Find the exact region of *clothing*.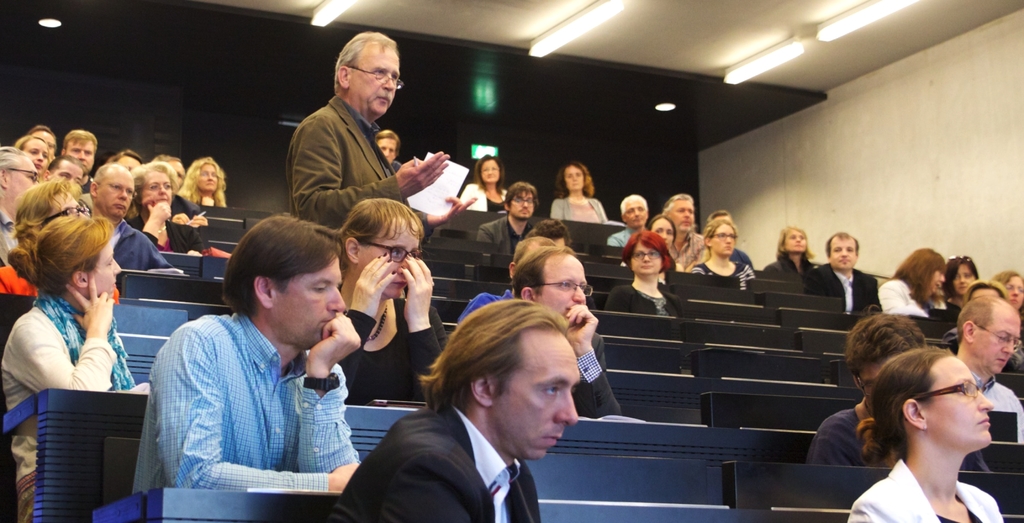
Exact region: region(336, 302, 449, 403).
